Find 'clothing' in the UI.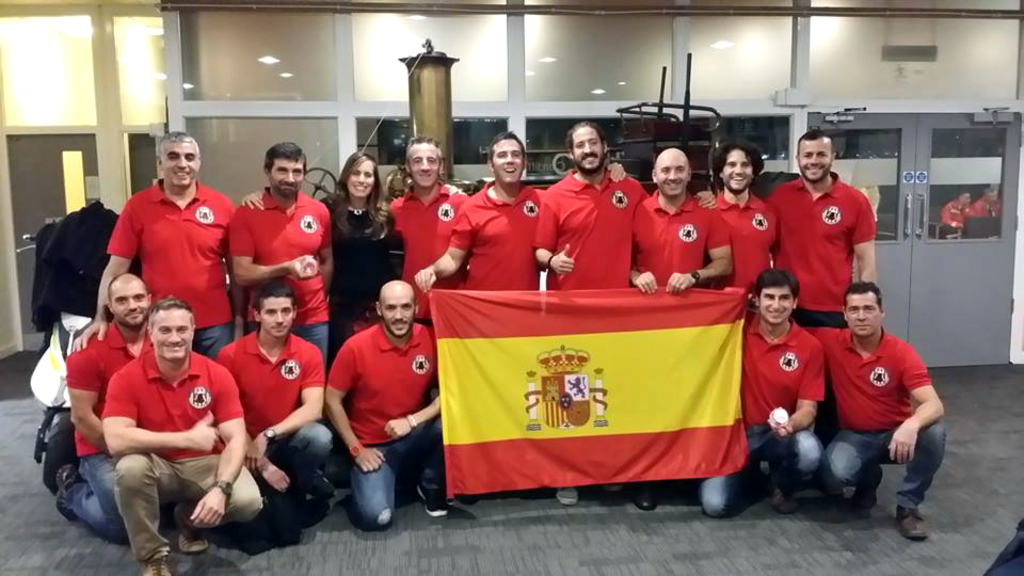
UI element at <region>225, 187, 337, 366</region>.
